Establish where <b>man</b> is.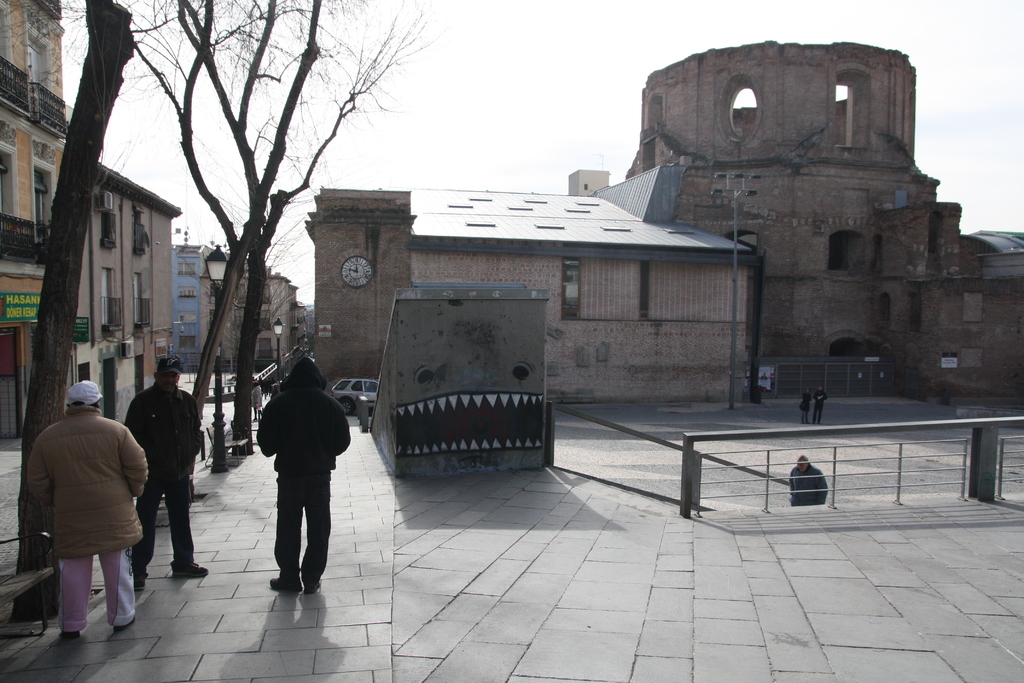
Established at region(813, 384, 829, 422).
